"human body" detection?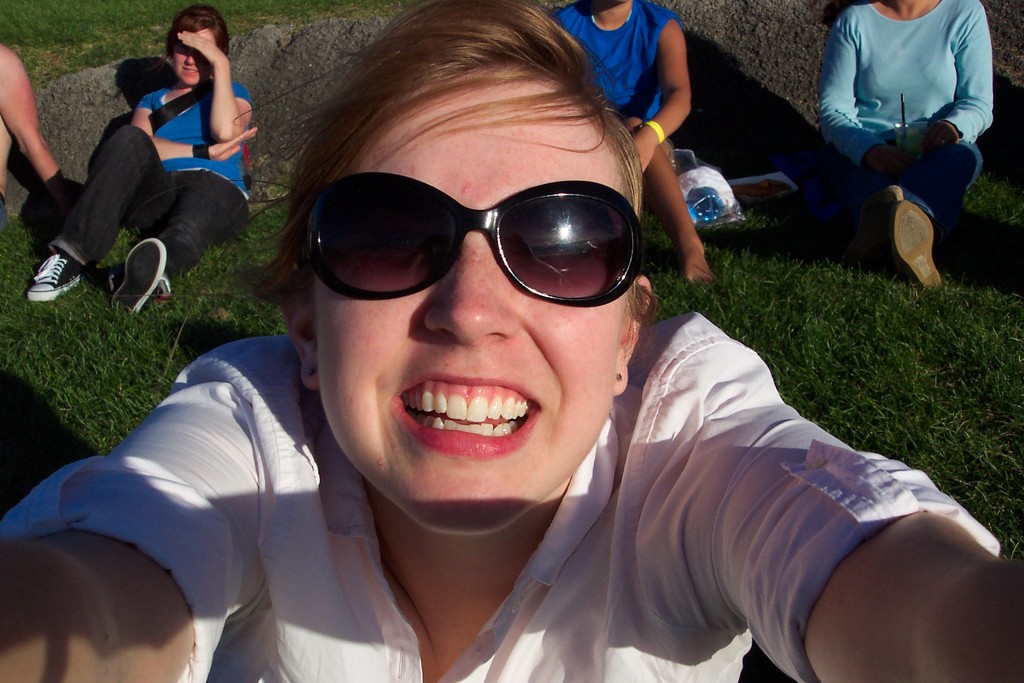
(left=0, top=328, right=1023, bottom=682)
